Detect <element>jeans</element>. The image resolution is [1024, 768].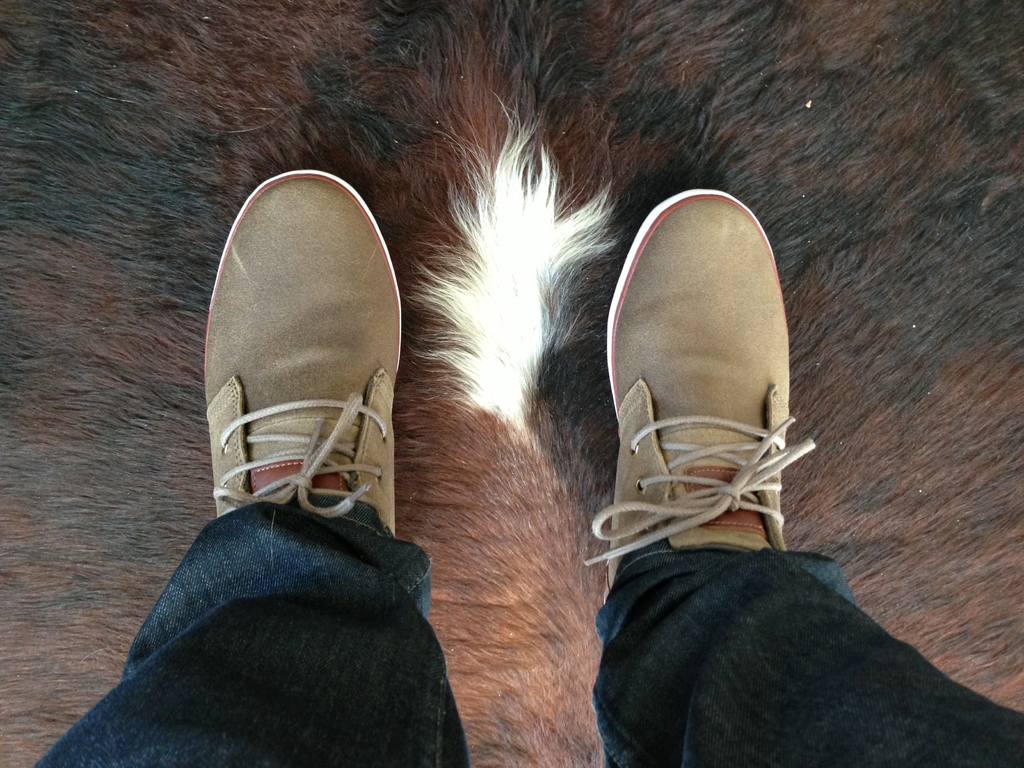
Rect(29, 495, 1023, 766).
